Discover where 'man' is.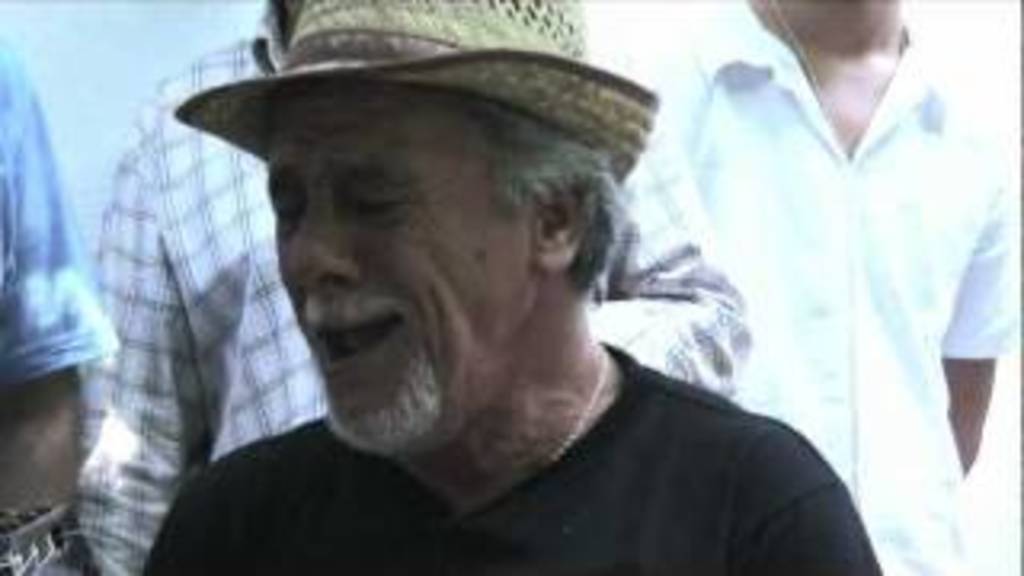
Discovered at crop(0, 10, 109, 573).
